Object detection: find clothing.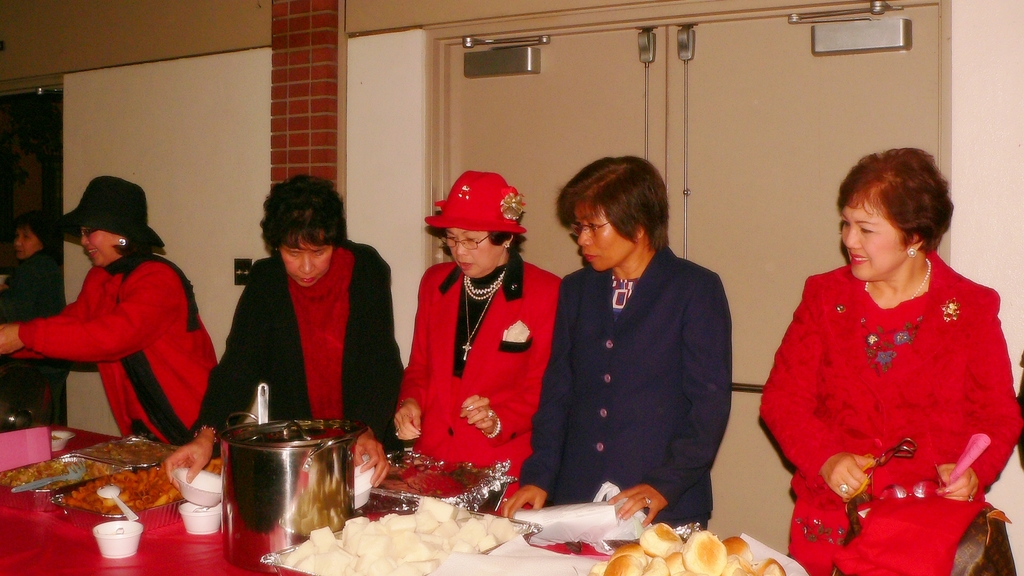
(x1=397, y1=254, x2=564, y2=495).
